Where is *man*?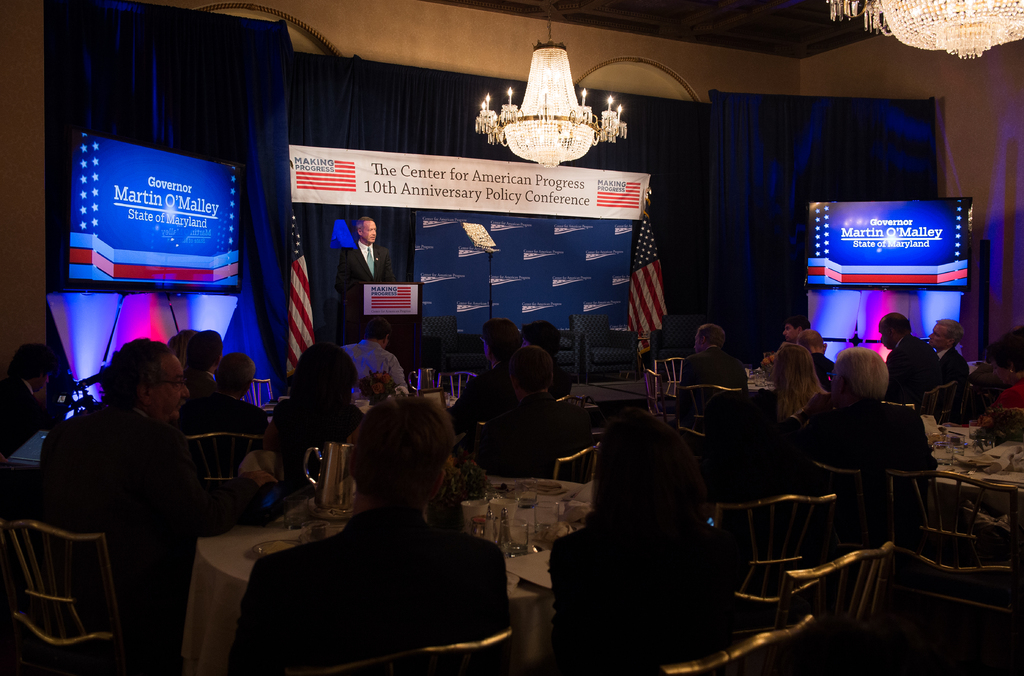
[x1=921, y1=315, x2=976, y2=386].
